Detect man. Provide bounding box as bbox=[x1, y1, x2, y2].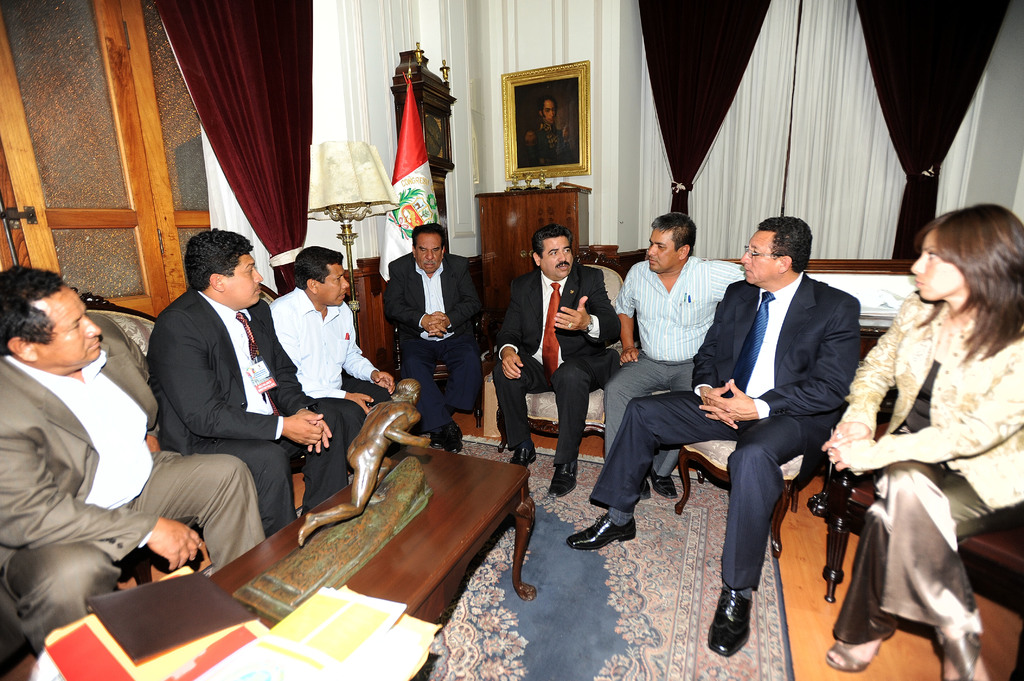
bbox=[527, 99, 572, 175].
